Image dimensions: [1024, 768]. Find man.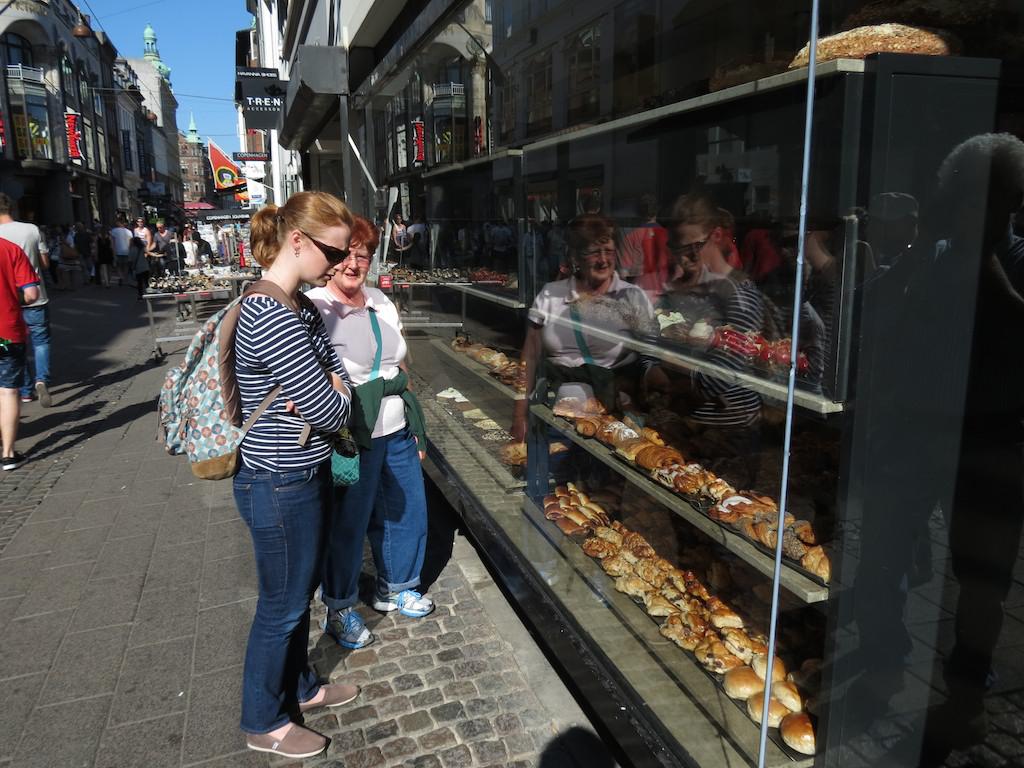
[left=189, top=229, right=213, bottom=262].
